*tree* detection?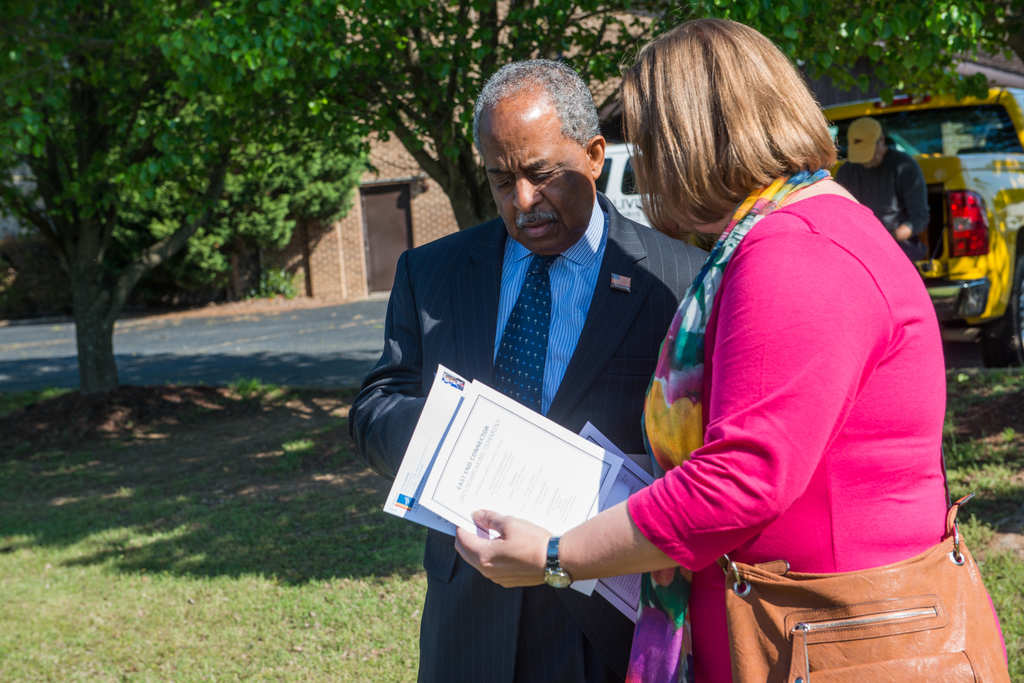
pyautogui.locateOnScreen(0, 0, 367, 389)
